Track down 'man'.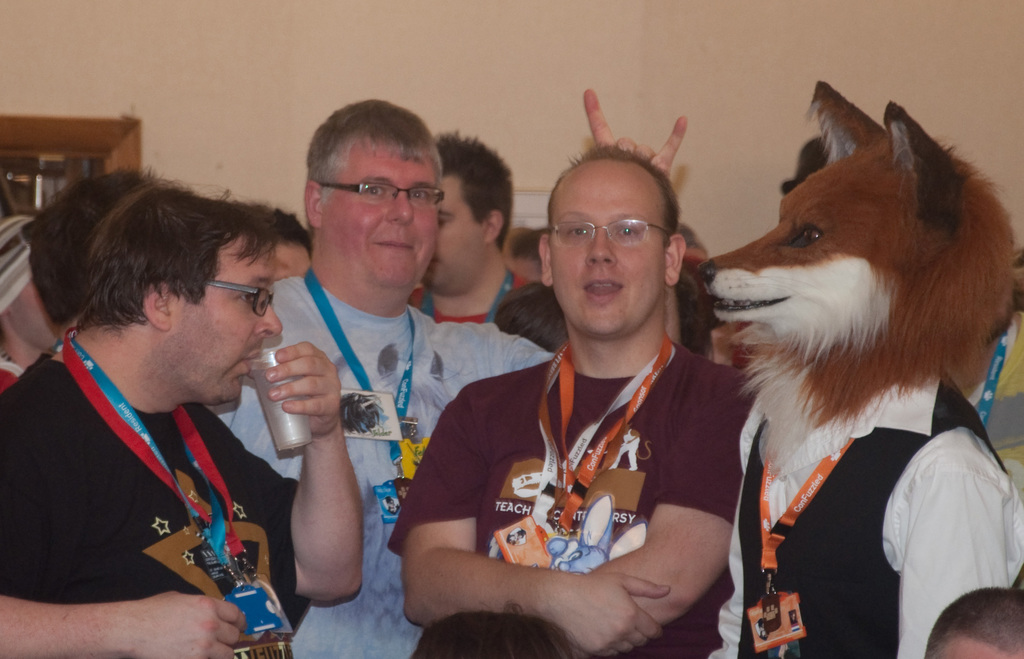
Tracked to (924,580,1023,658).
